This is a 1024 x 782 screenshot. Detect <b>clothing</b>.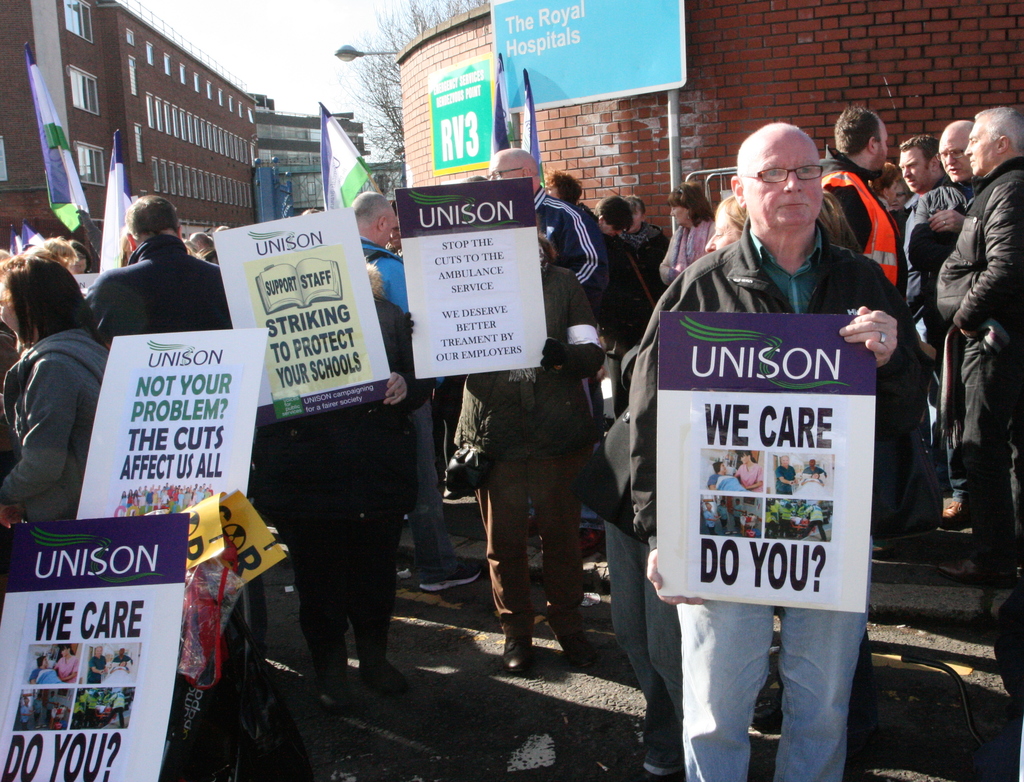
[708, 471, 730, 488].
